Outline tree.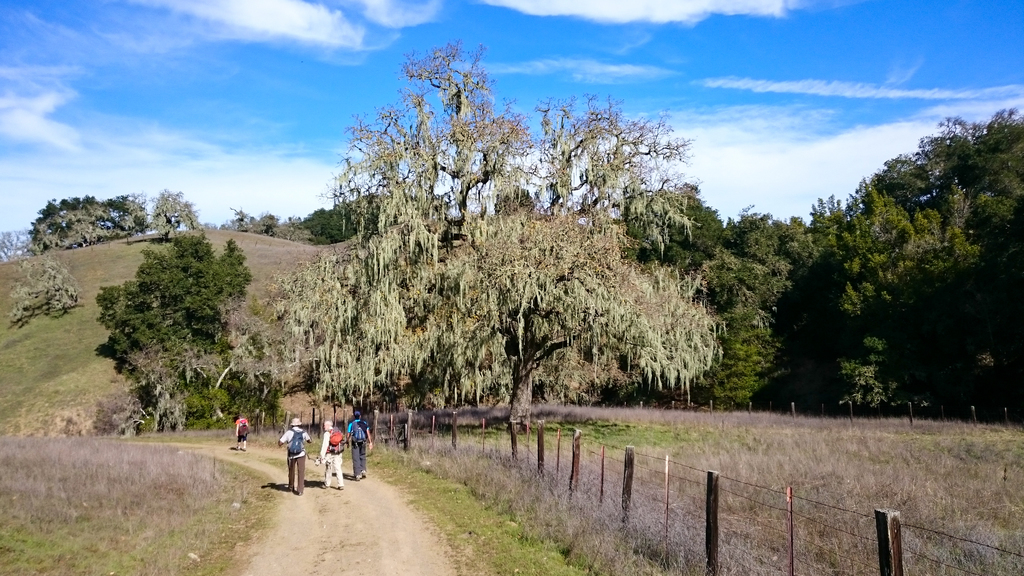
Outline: rect(33, 193, 138, 246).
